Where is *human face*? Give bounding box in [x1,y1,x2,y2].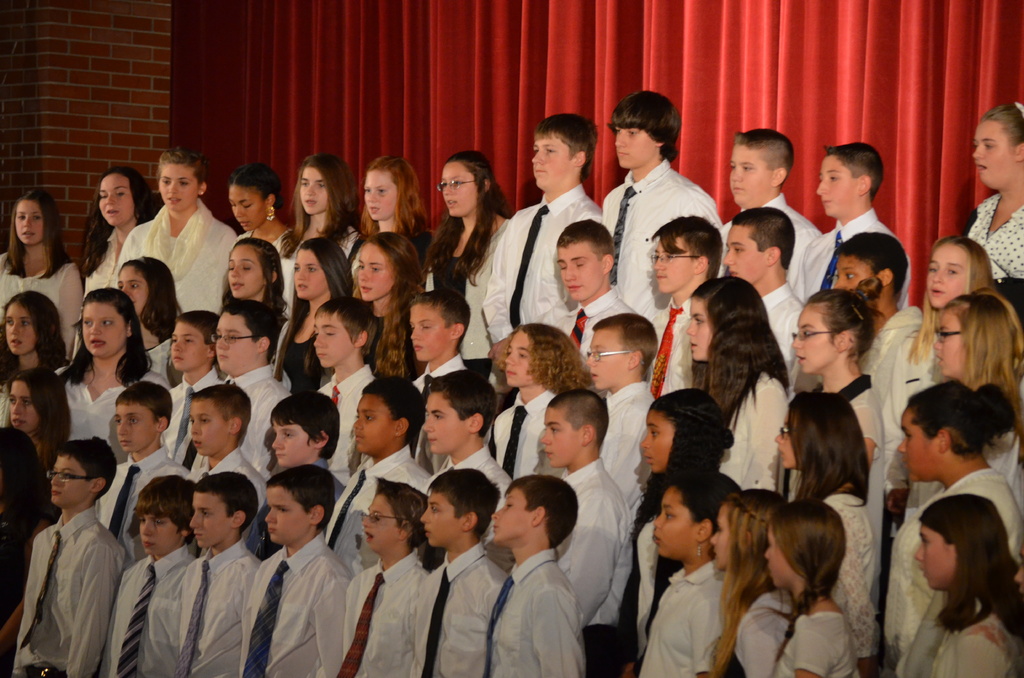
[117,405,155,451].
